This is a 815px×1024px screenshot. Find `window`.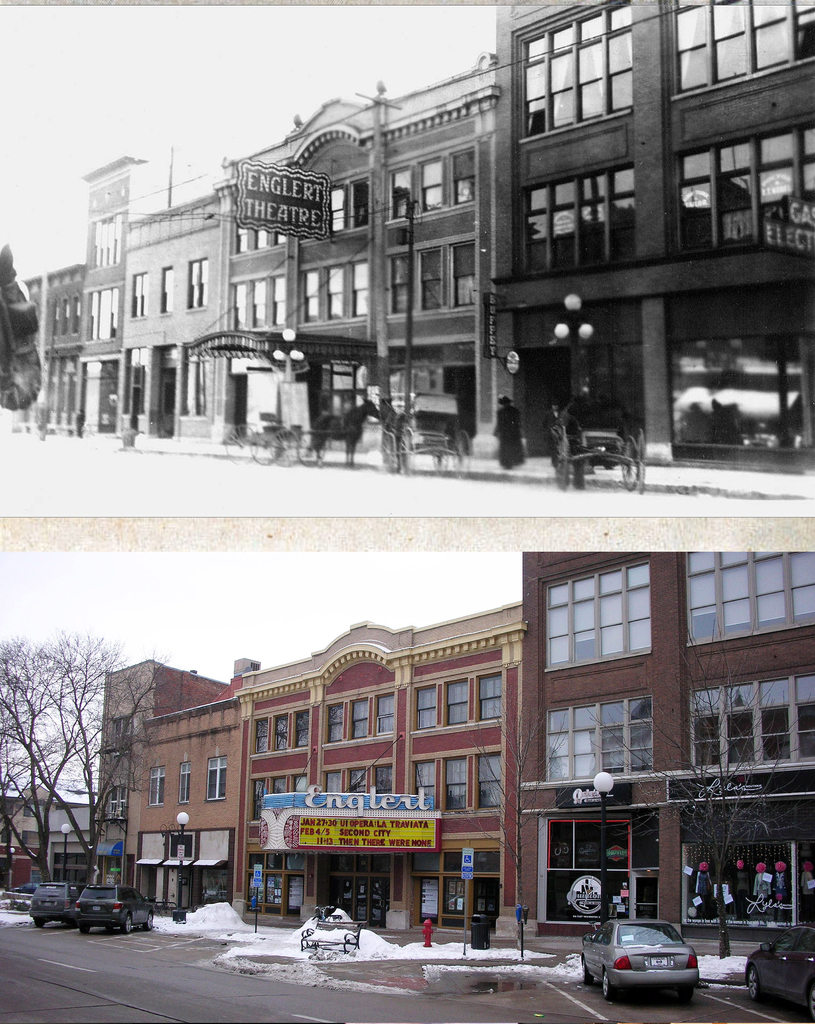
Bounding box: select_region(419, 154, 444, 214).
